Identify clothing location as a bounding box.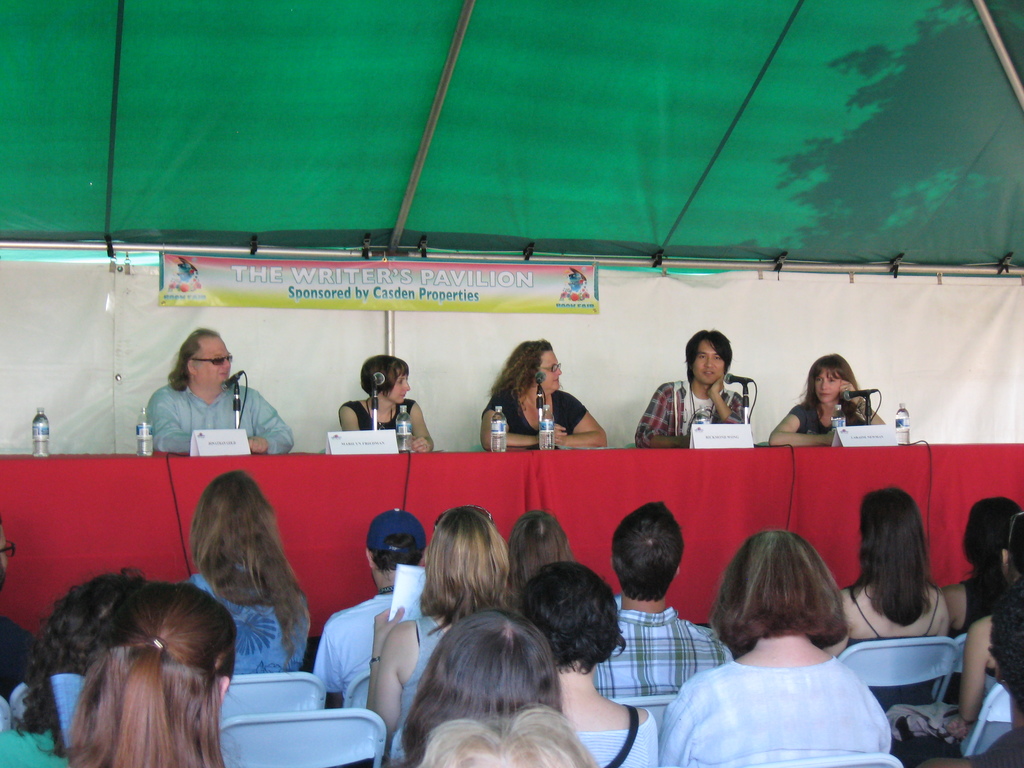
<region>945, 580, 995, 702</region>.
